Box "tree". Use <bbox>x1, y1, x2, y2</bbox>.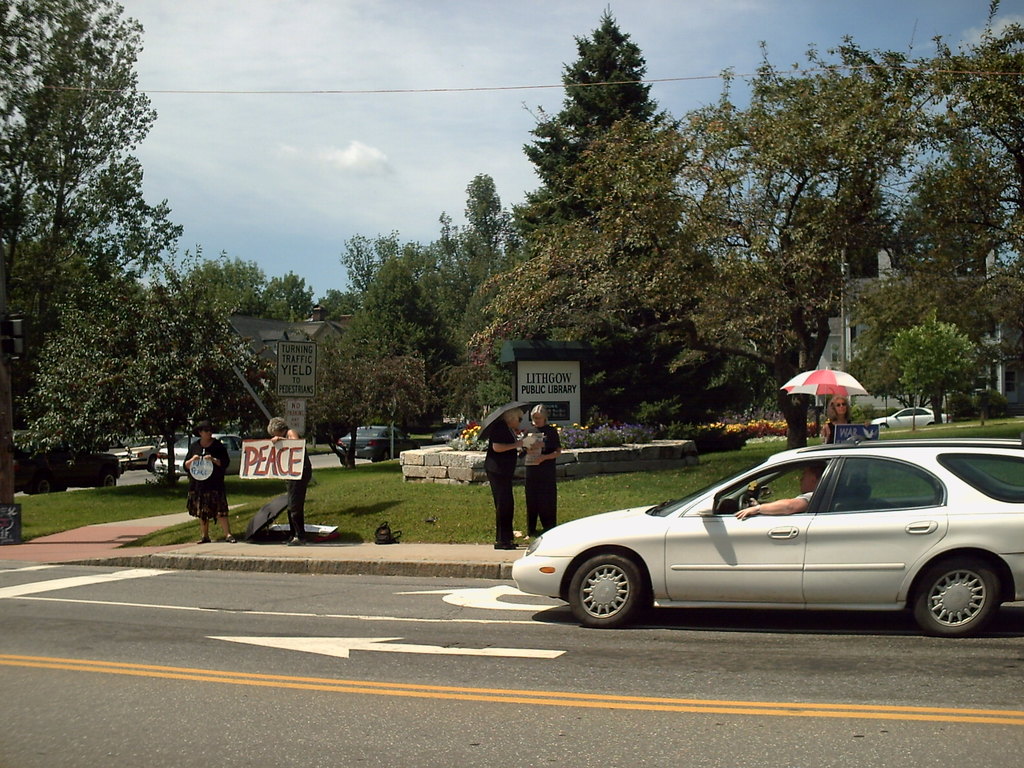
<bbox>893, 326, 1001, 423</bbox>.
